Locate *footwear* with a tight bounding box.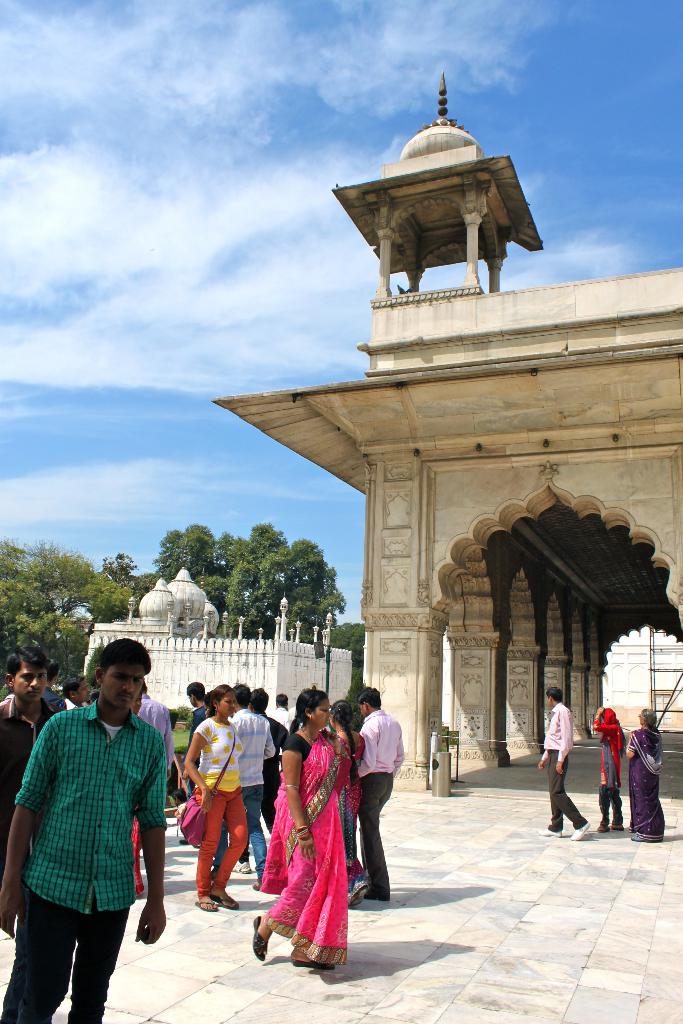
594/822/611/832.
